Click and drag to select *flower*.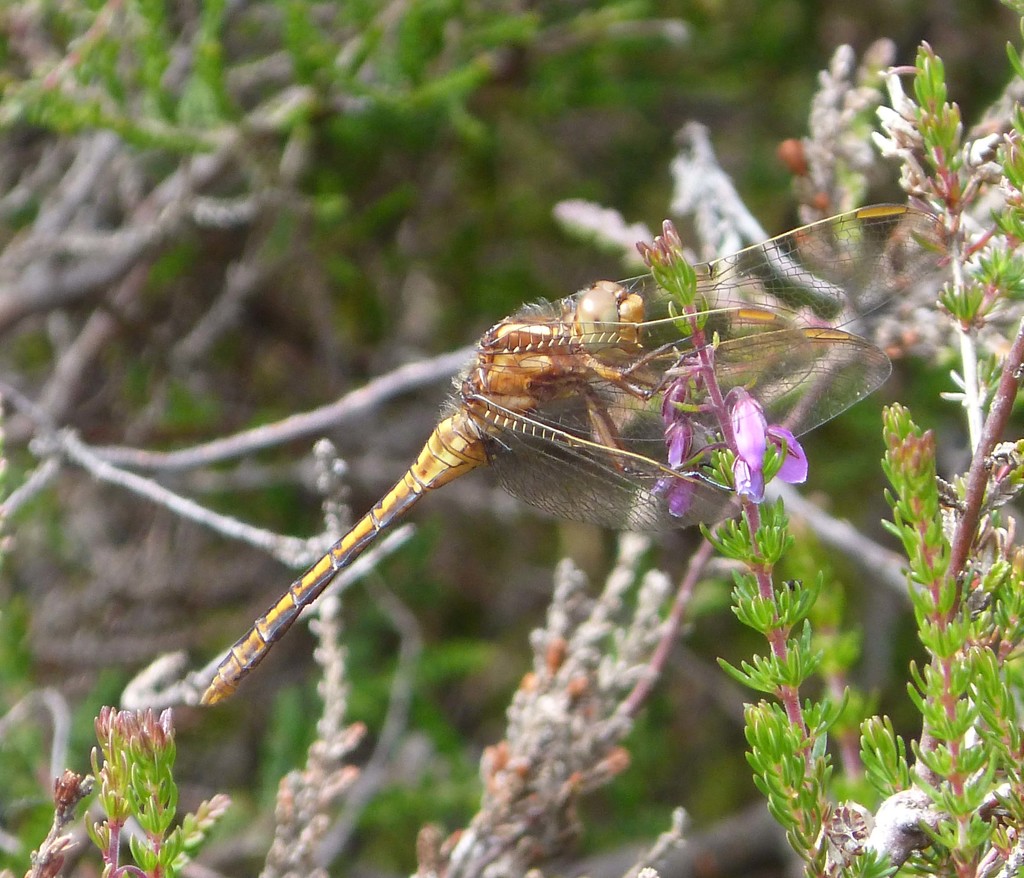
Selection: <box>652,352,719,528</box>.
